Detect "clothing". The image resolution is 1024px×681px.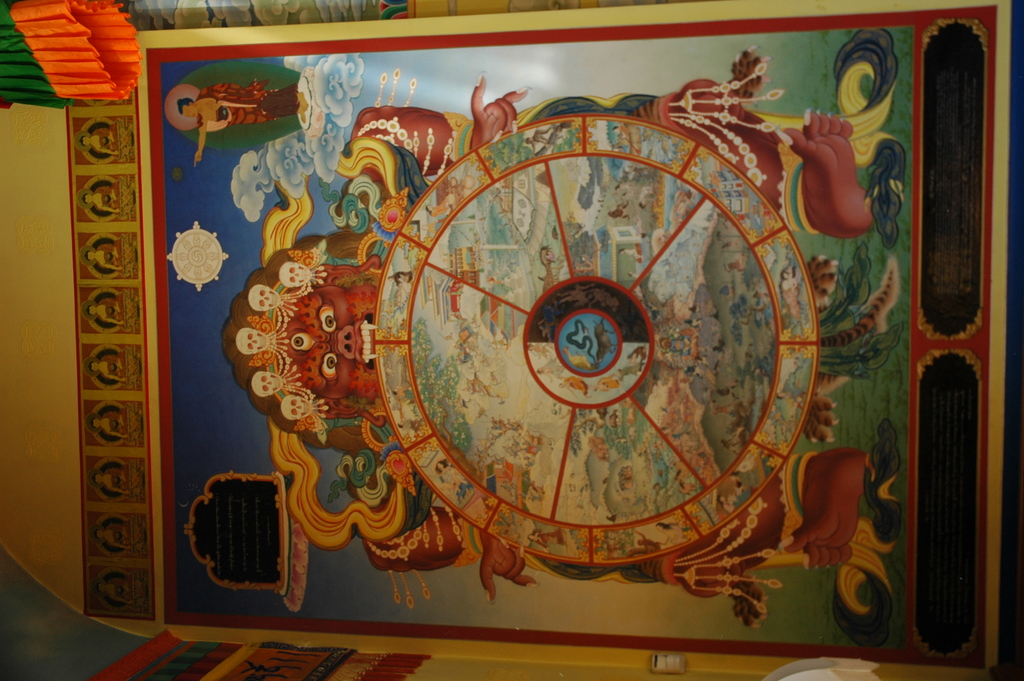
[left=106, top=525, right=125, bottom=546].
